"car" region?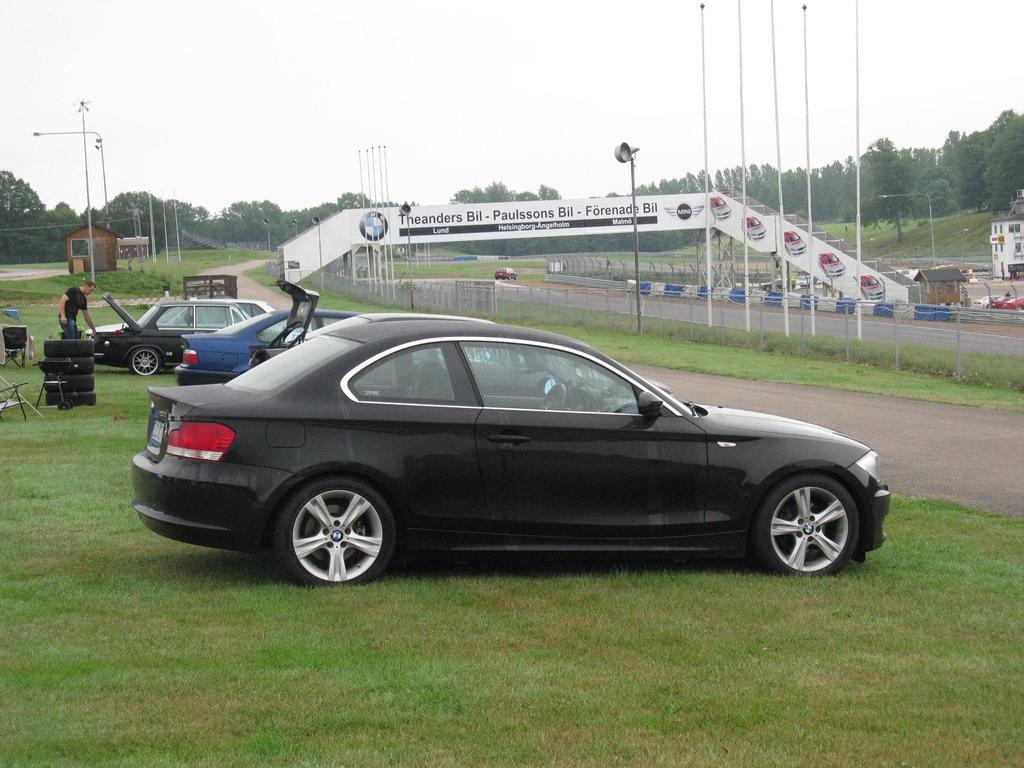
[1006,295,1023,309]
